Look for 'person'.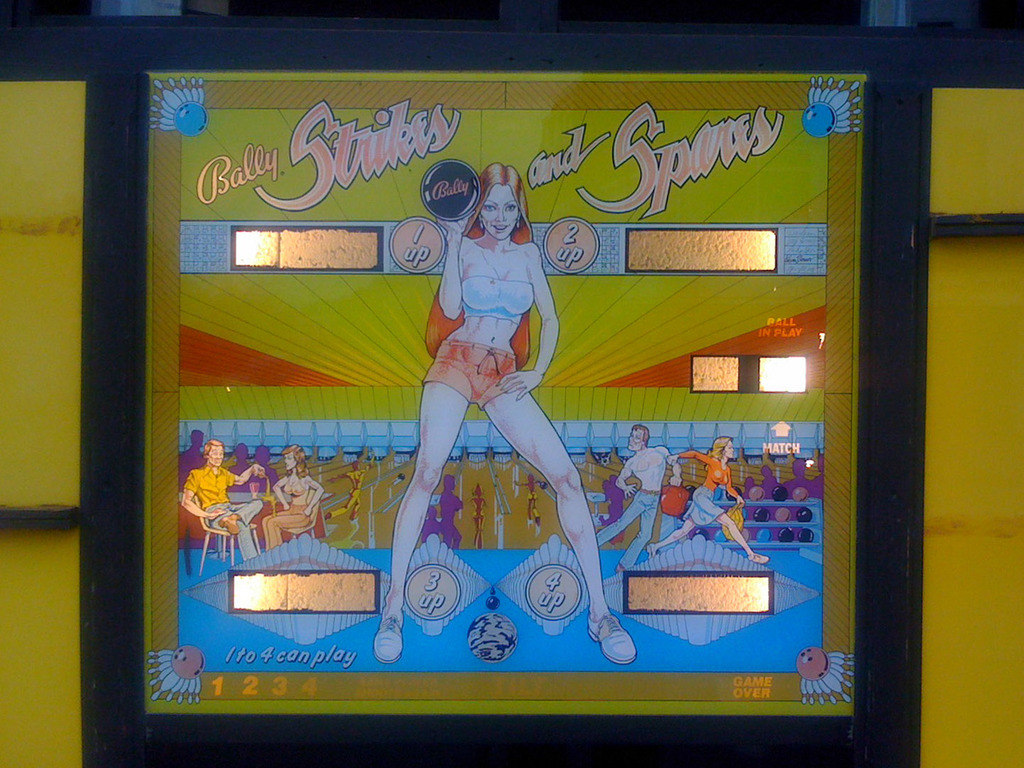
Found: Rect(257, 441, 325, 546).
